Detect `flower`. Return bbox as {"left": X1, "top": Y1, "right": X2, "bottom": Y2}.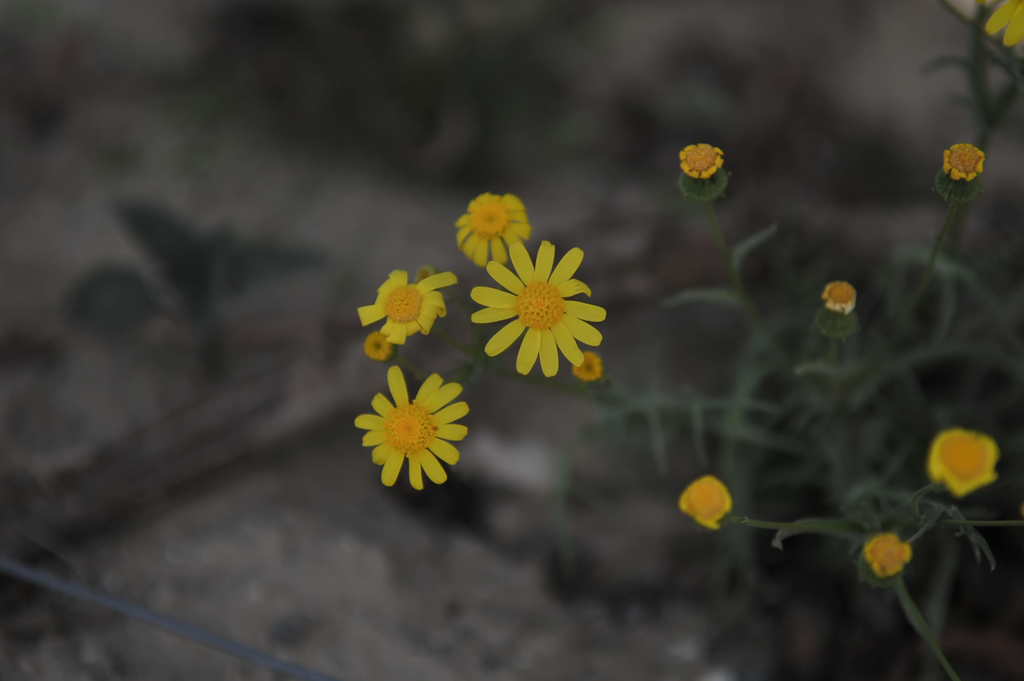
{"left": 349, "top": 362, "right": 470, "bottom": 499}.
